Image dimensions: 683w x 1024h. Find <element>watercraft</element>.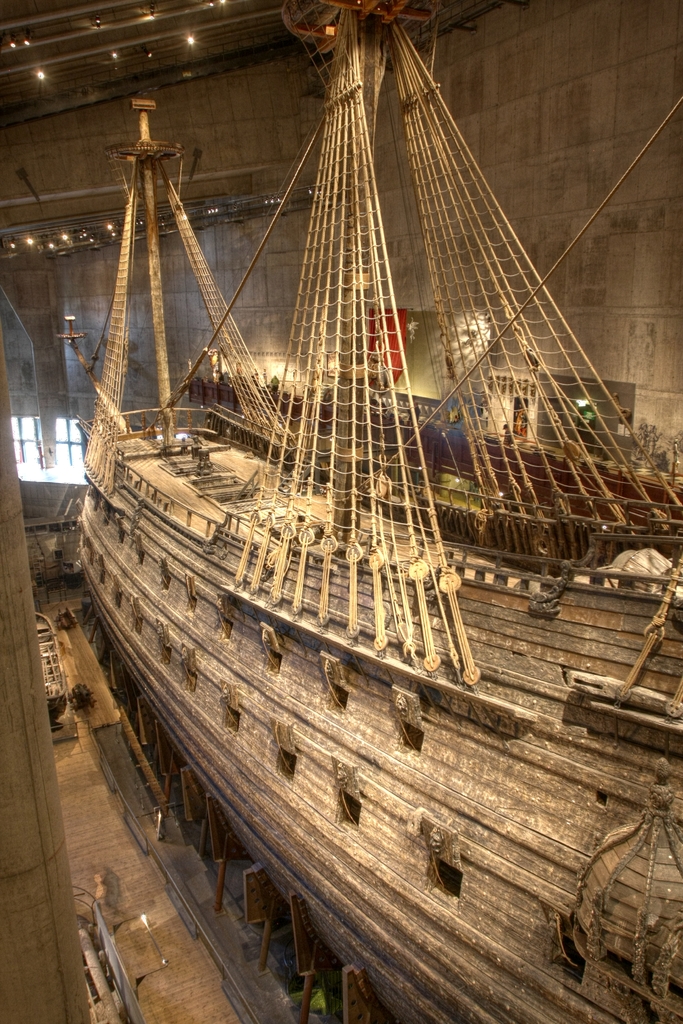
BBox(13, 0, 682, 936).
